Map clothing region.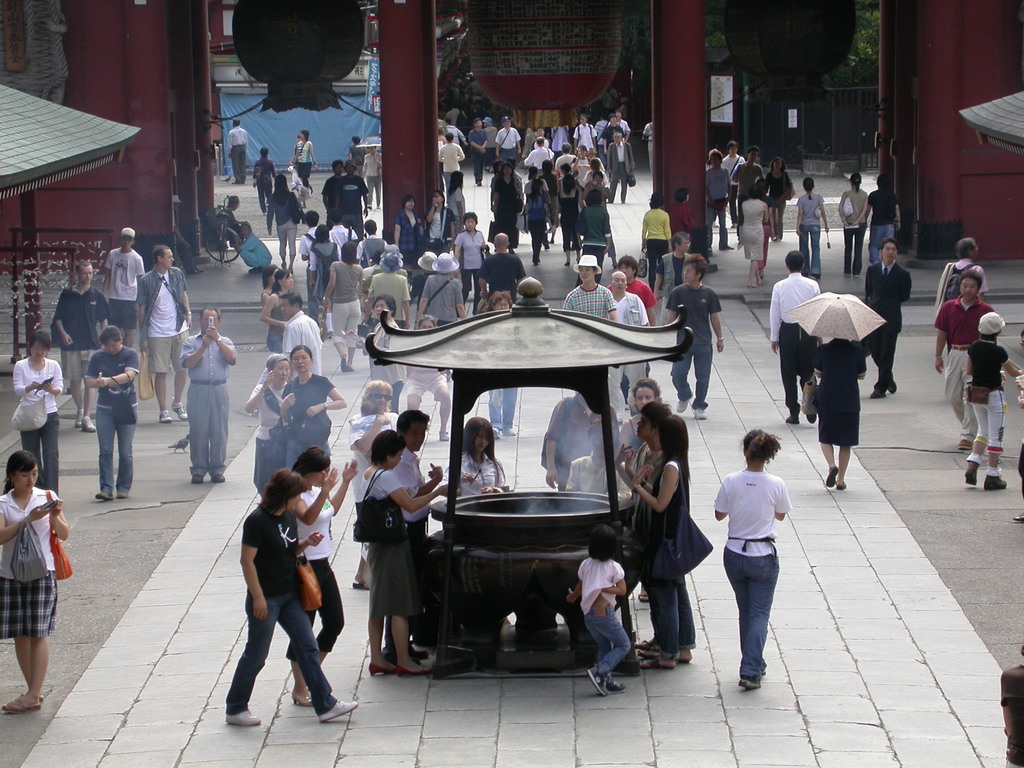
Mapped to 573,552,634,673.
